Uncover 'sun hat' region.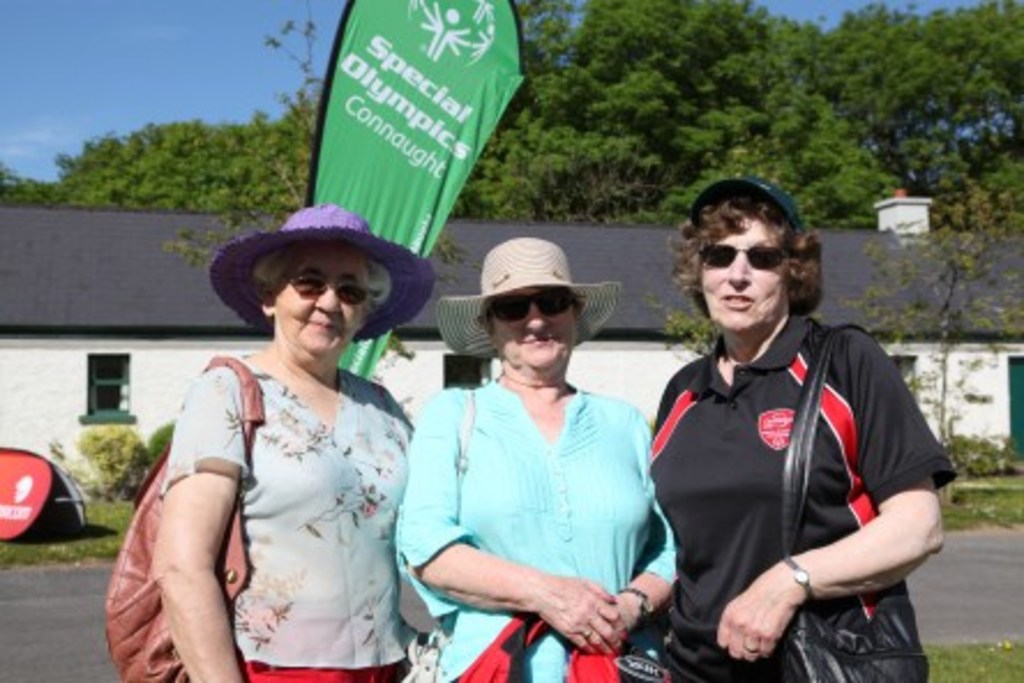
Uncovered: [671, 168, 816, 240].
